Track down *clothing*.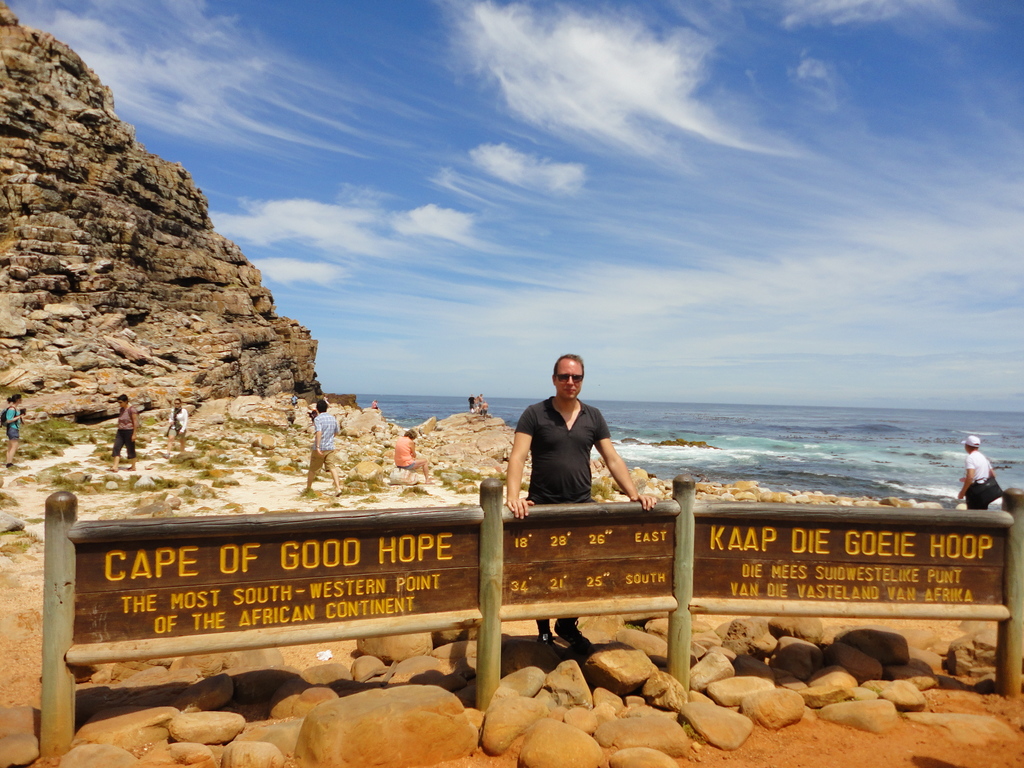
Tracked to l=394, t=431, r=412, b=470.
